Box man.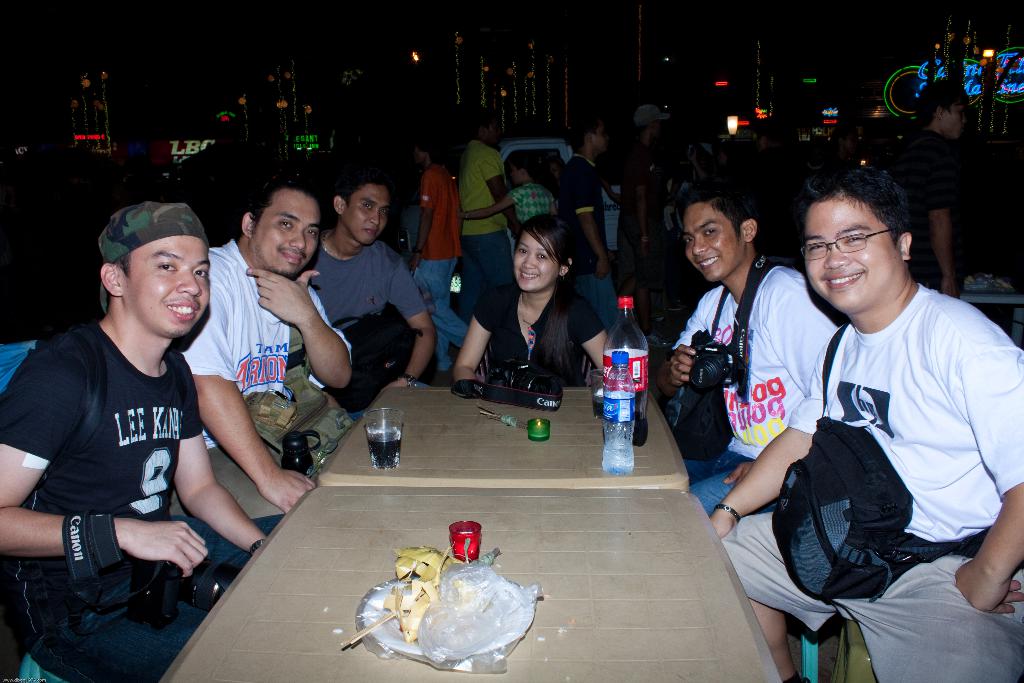
664:188:849:514.
